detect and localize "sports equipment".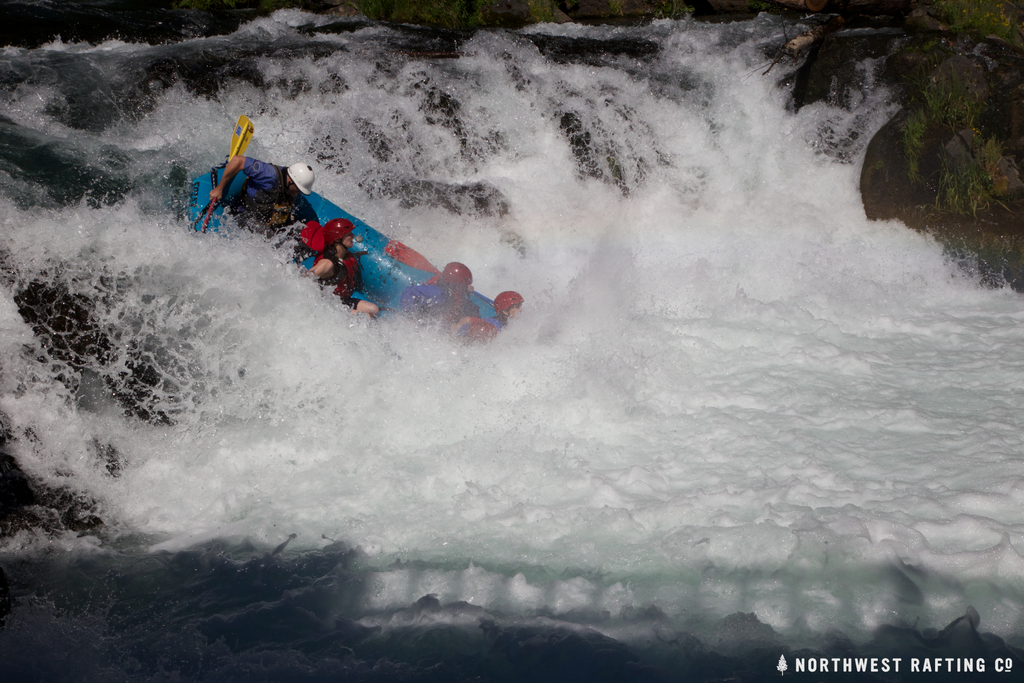
Localized at pyautogui.locateOnScreen(284, 164, 313, 194).
